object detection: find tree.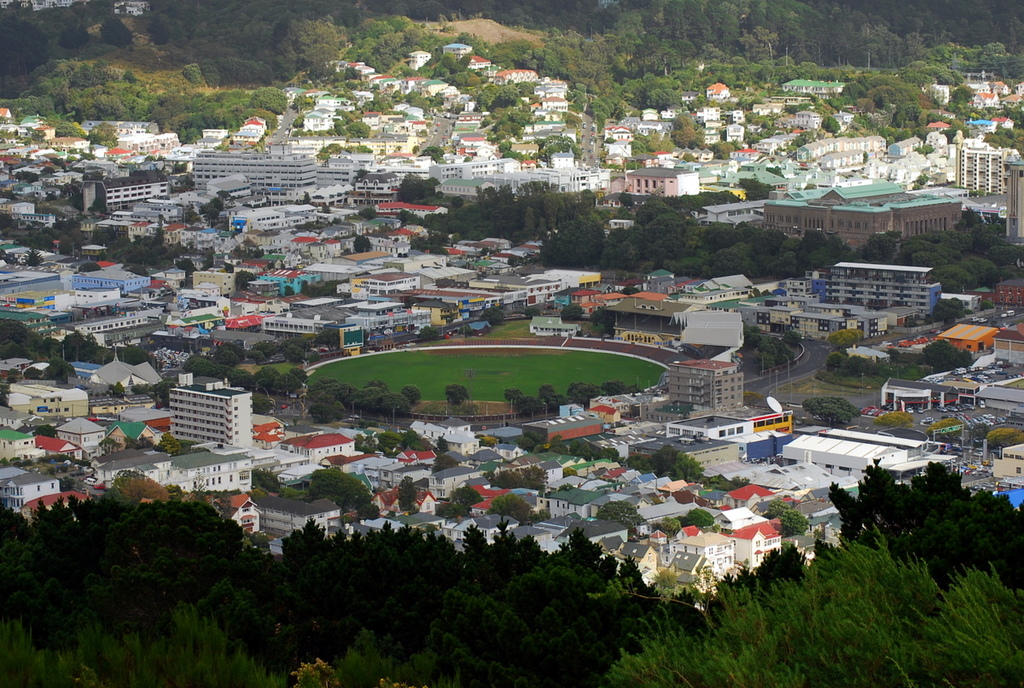
125, 607, 287, 687.
